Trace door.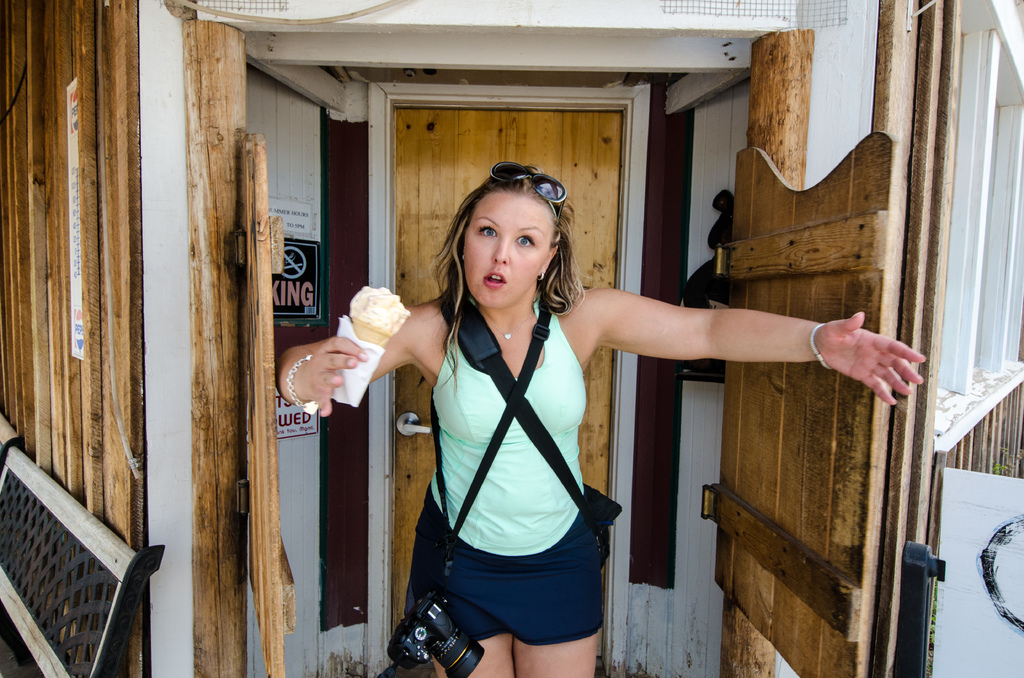
Traced to 389,105,624,677.
